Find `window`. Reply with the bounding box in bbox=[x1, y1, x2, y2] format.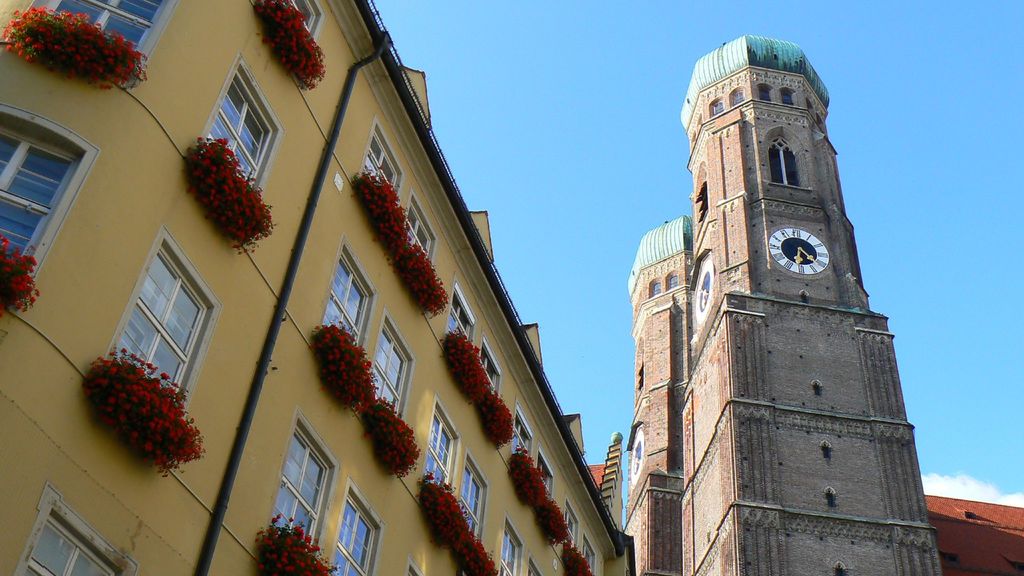
bbox=[351, 120, 403, 209].
